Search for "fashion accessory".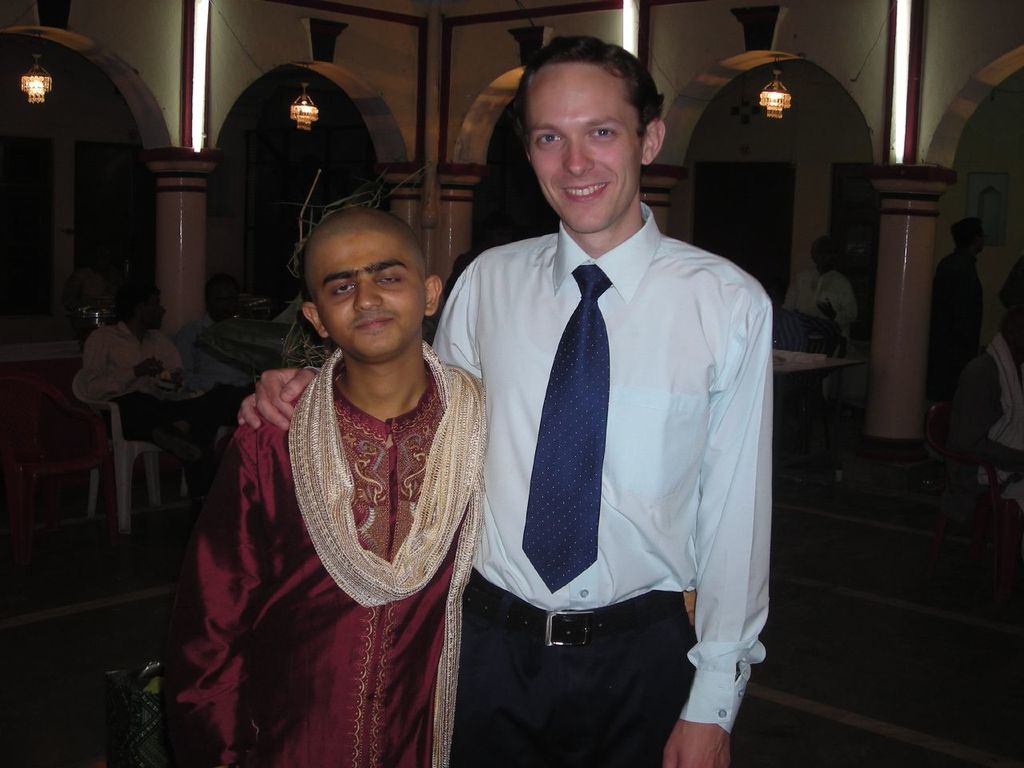
Found at box(476, 602, 680, 652).
